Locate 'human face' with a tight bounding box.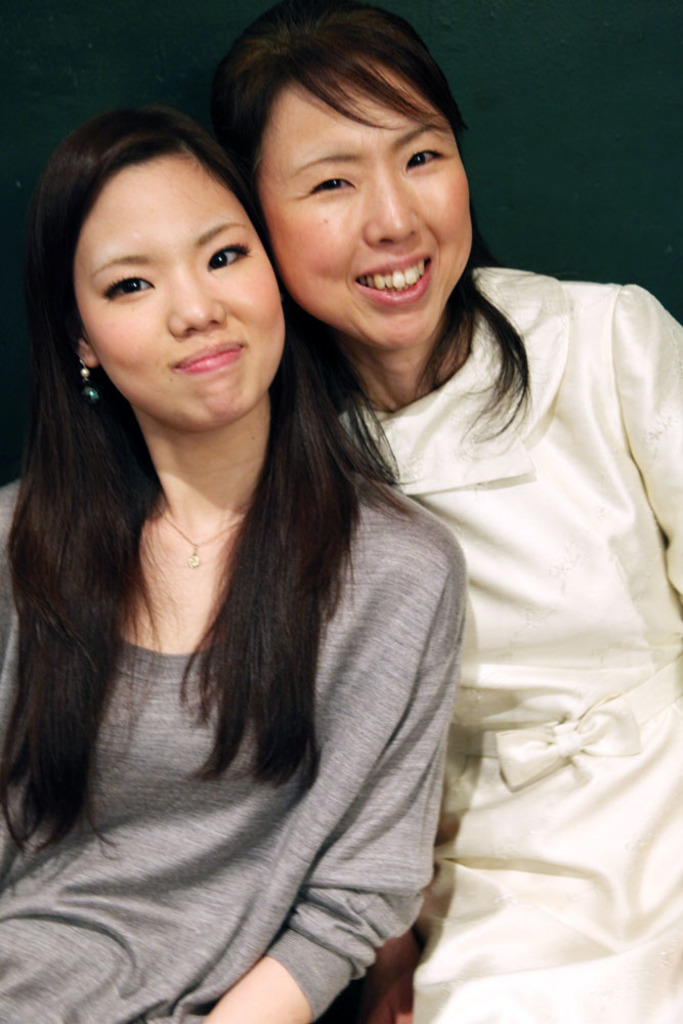
crop(256, 57, 475, 355).
